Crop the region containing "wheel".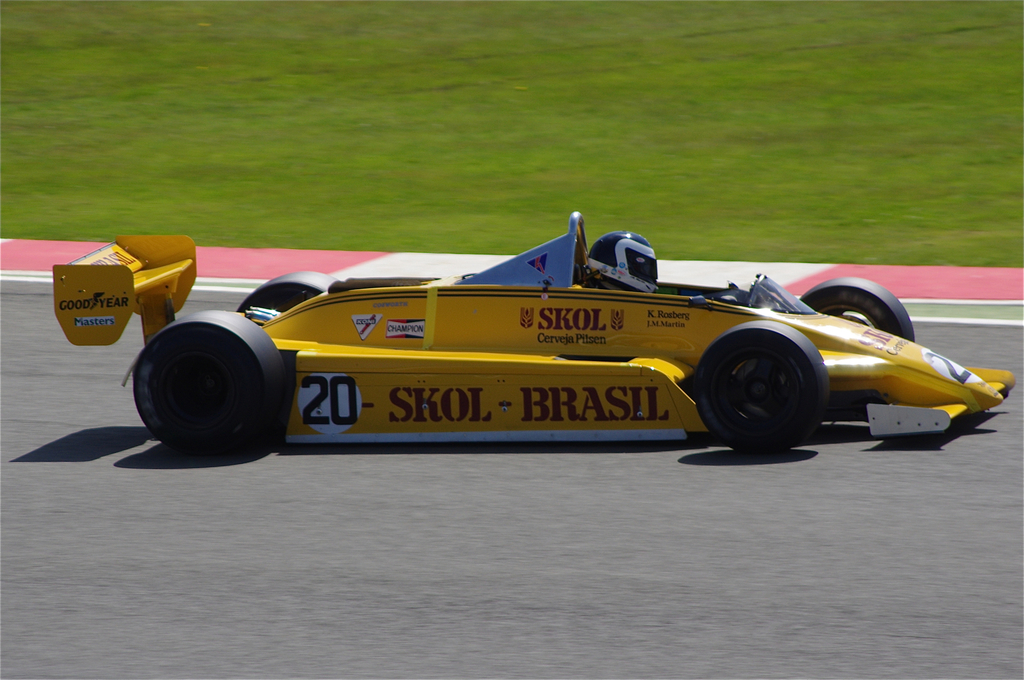
Crop region: left=718, top=335, right=836, bottom=425.
